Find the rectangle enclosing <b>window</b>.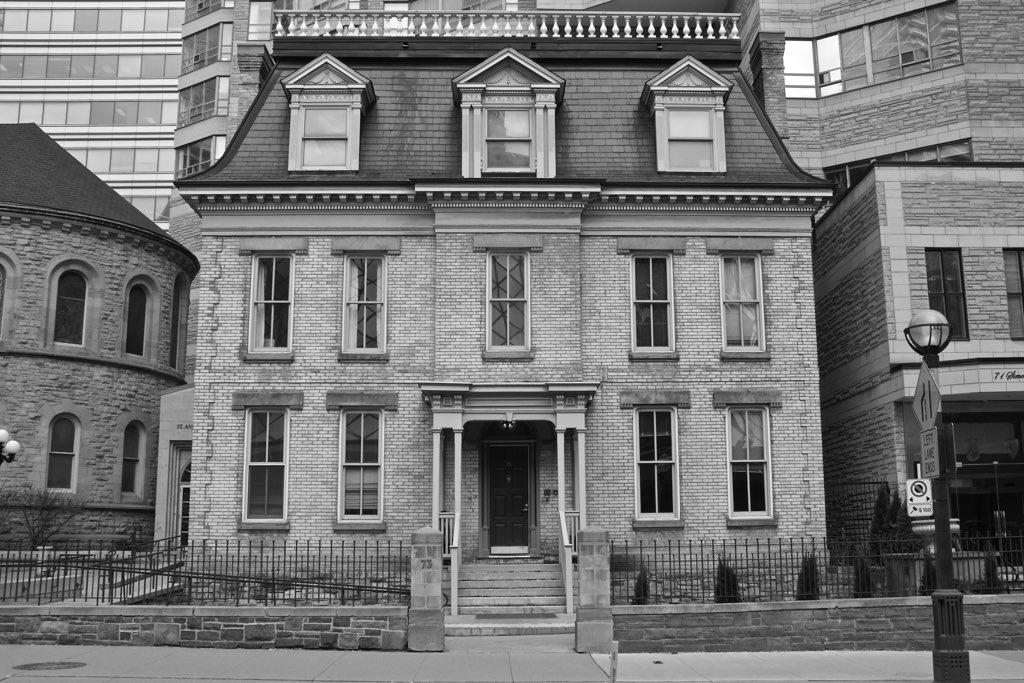
crop(31, 420, 74, 496).
